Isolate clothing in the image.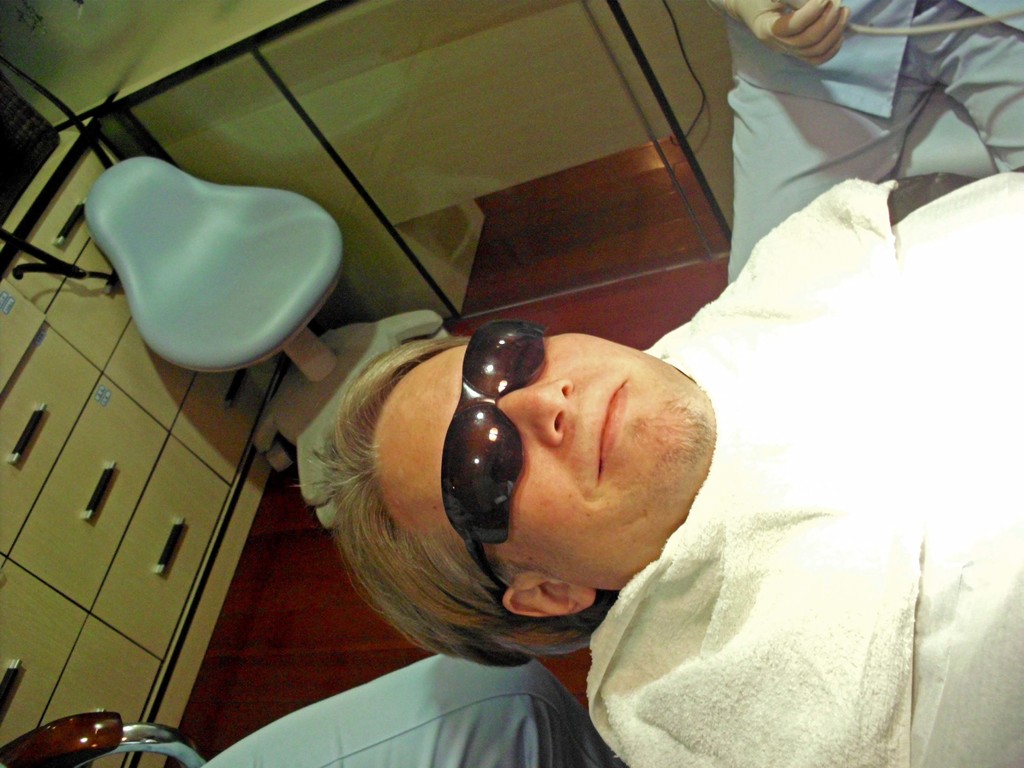
Isolated region: detection(582, 143, 1023, 751).
